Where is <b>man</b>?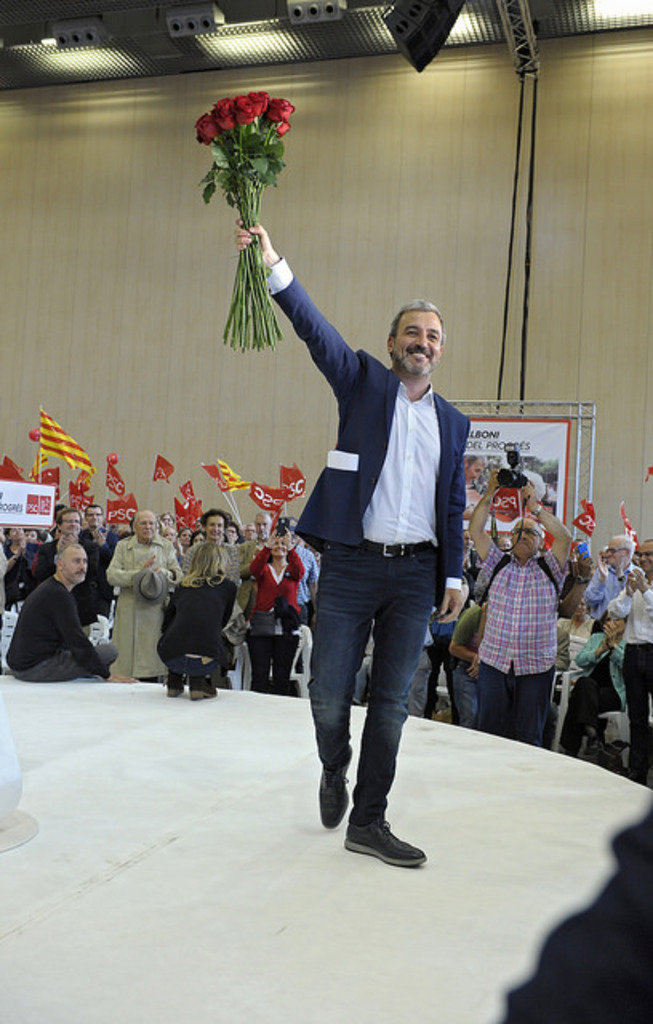
<region>235, 221, 472, 862</region>.
